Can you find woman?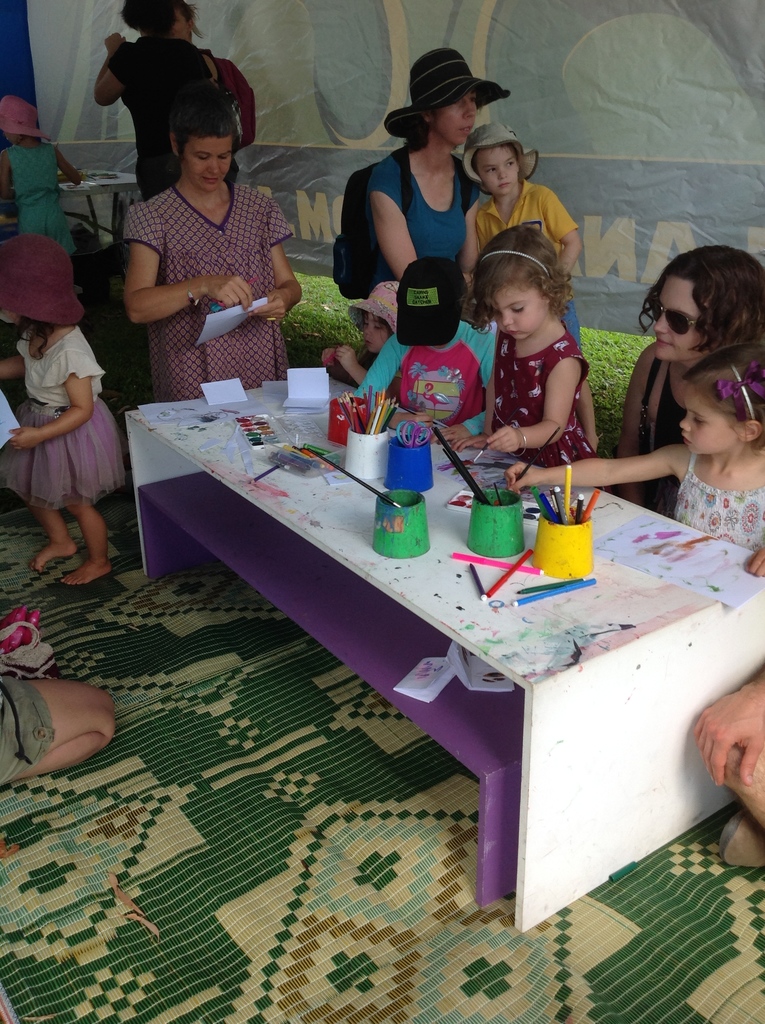
Yes, bounding box: x1=609, y1=244, x2=764, y2=518.
